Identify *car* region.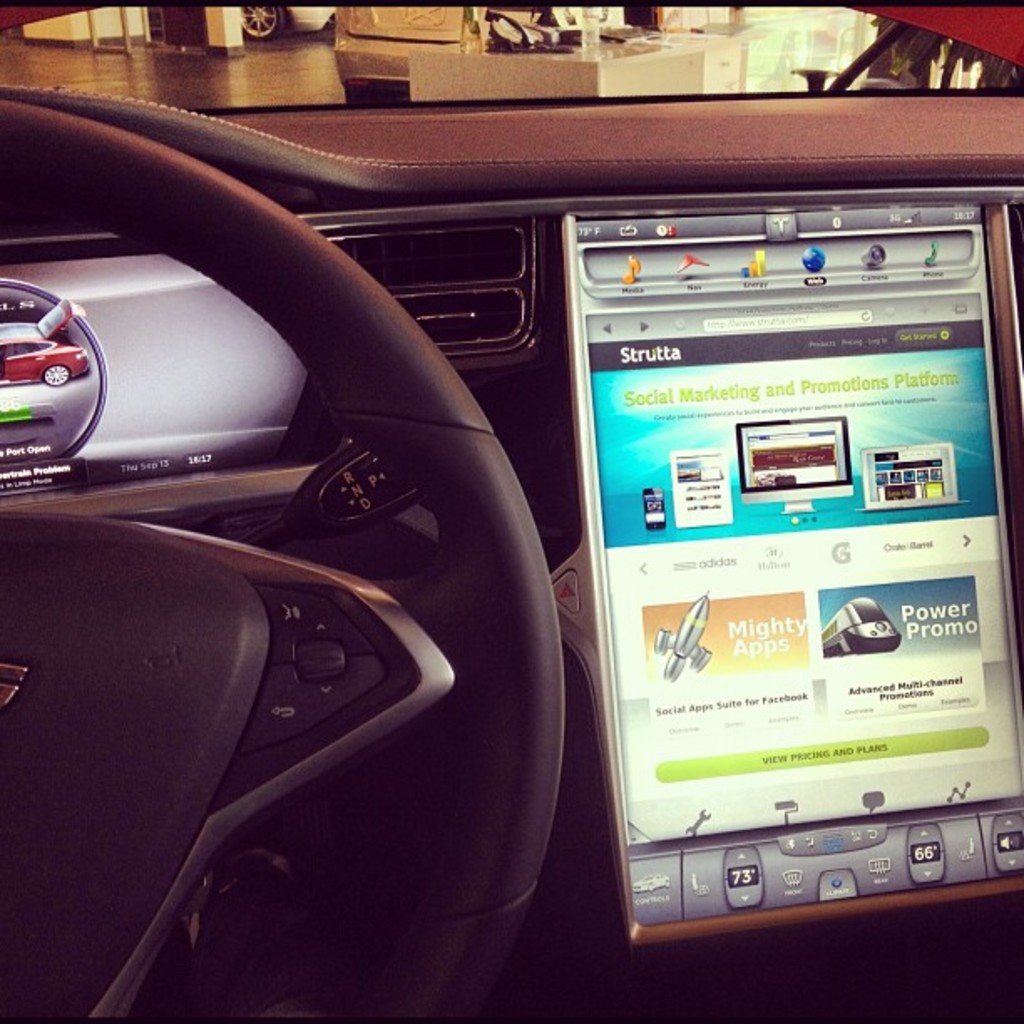
Region: [0, 35, 827, 1023].
